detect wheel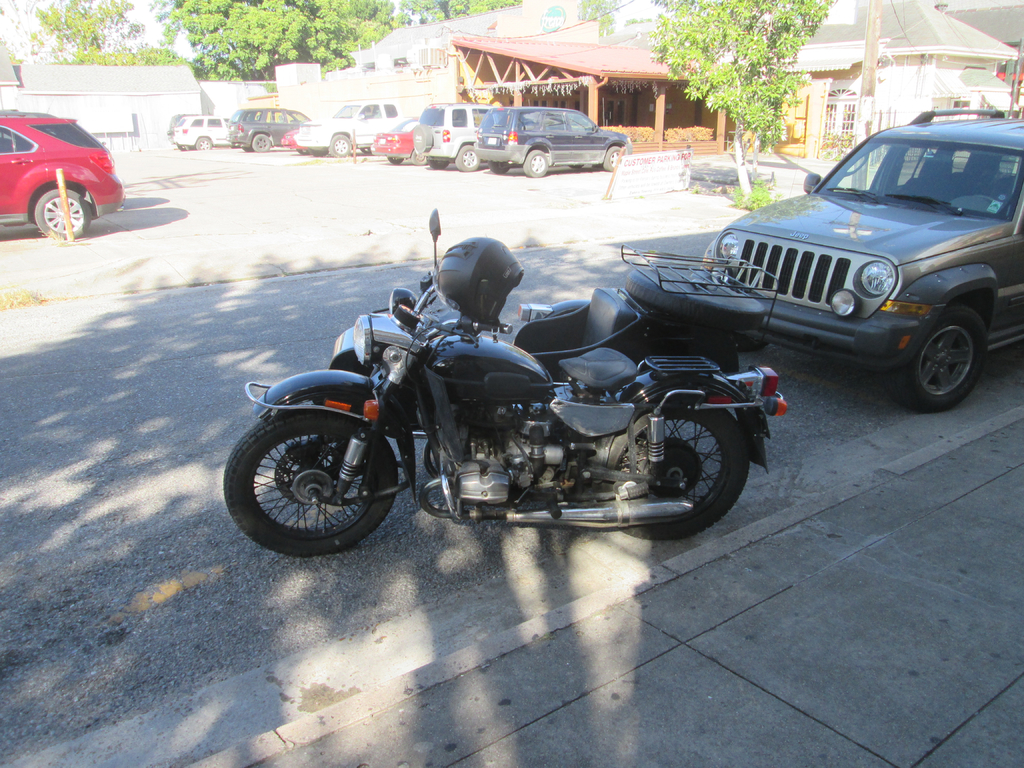
box=[230, 393, 404, 552]
